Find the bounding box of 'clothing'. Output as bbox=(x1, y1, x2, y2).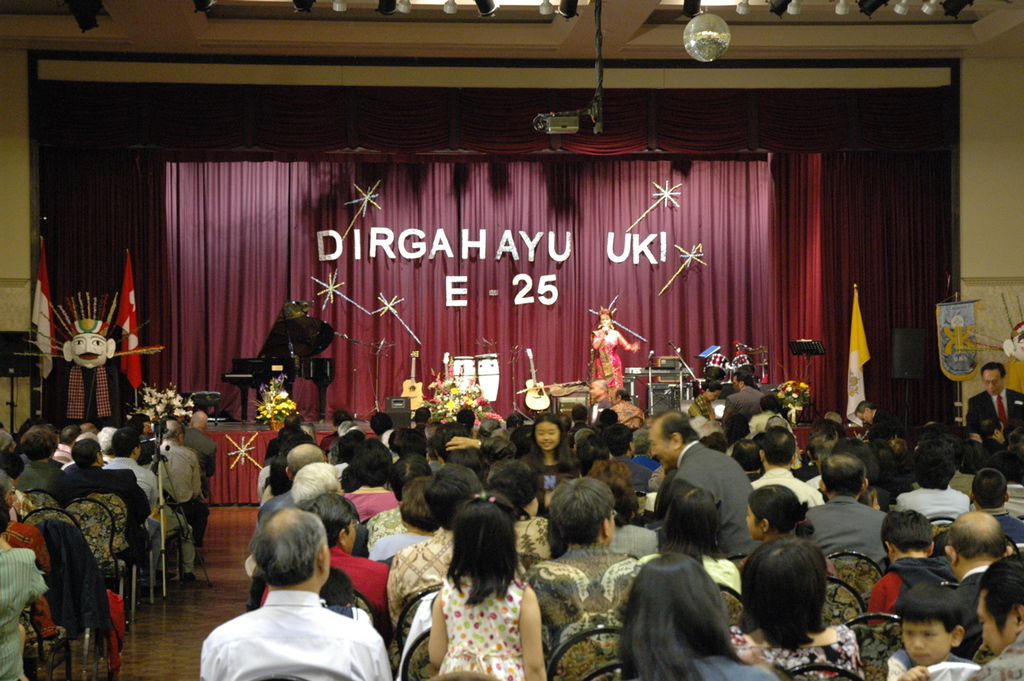
bbox=(971, 631, 1023, 680).
